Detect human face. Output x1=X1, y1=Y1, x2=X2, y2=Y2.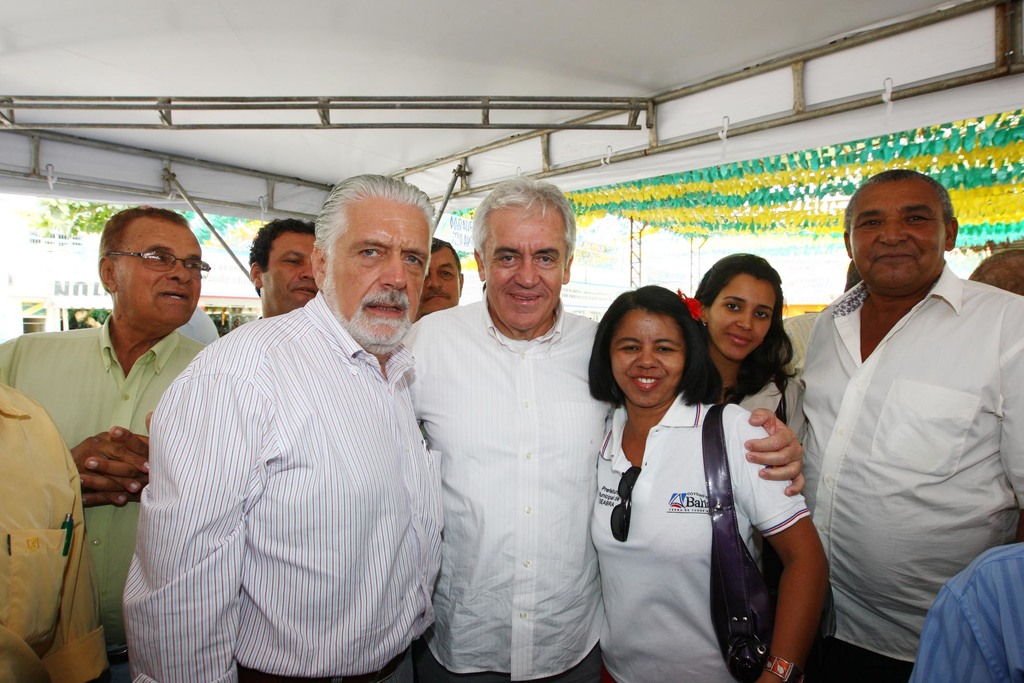
x1=416, y1=245, x2=463, y2=319.
